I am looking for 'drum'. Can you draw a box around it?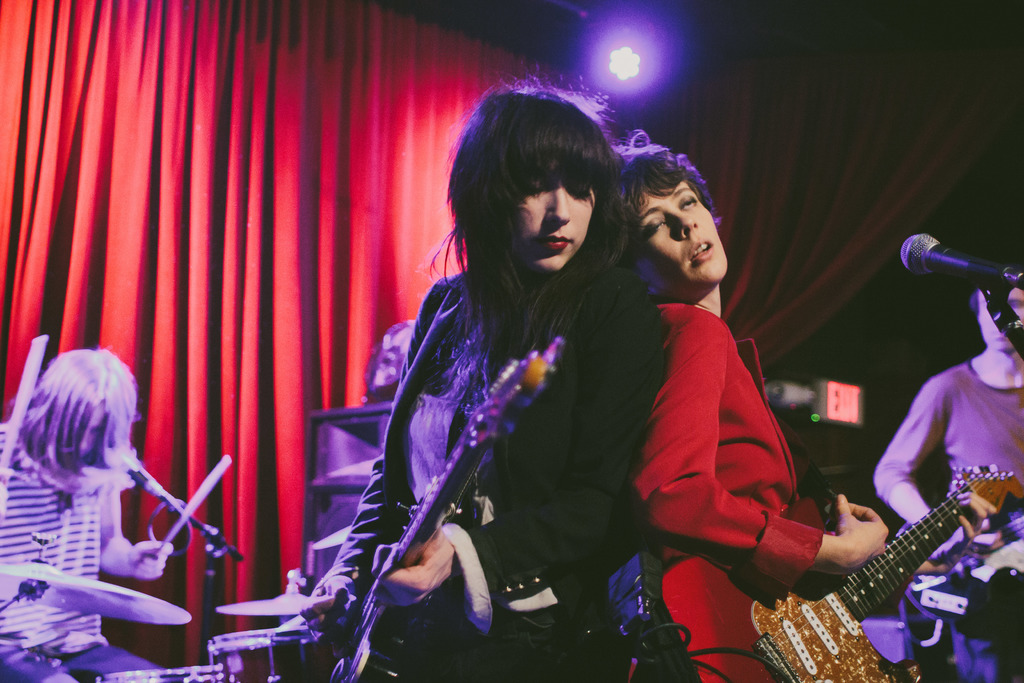
Sure, the bounding box is bbox(94, 667, 219, 682).
